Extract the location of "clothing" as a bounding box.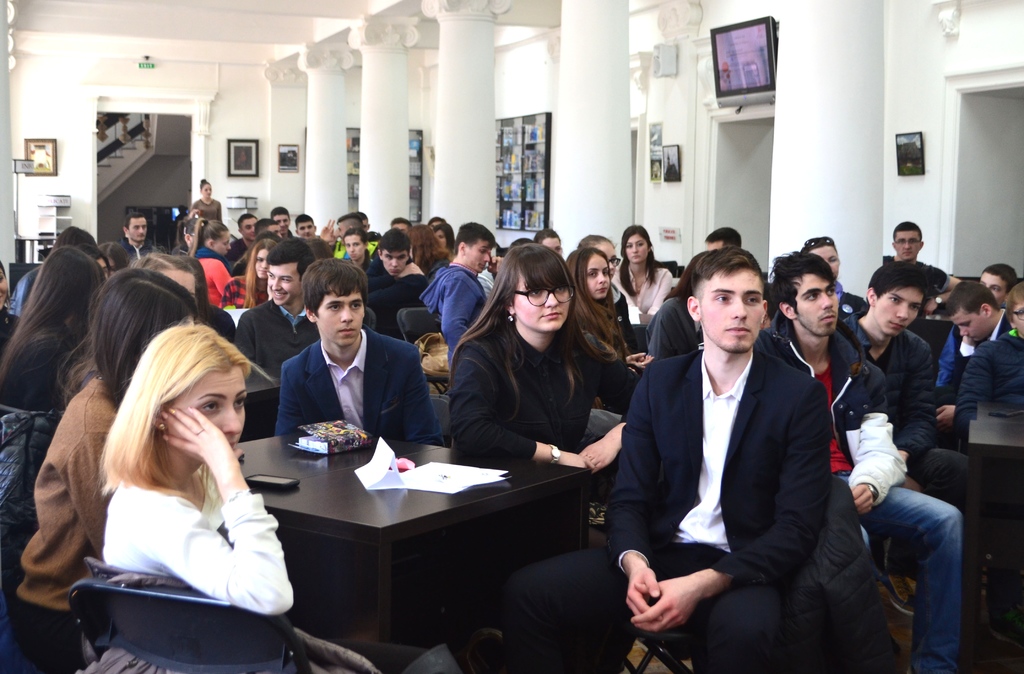
select_region(420, 264, 488, 360).
